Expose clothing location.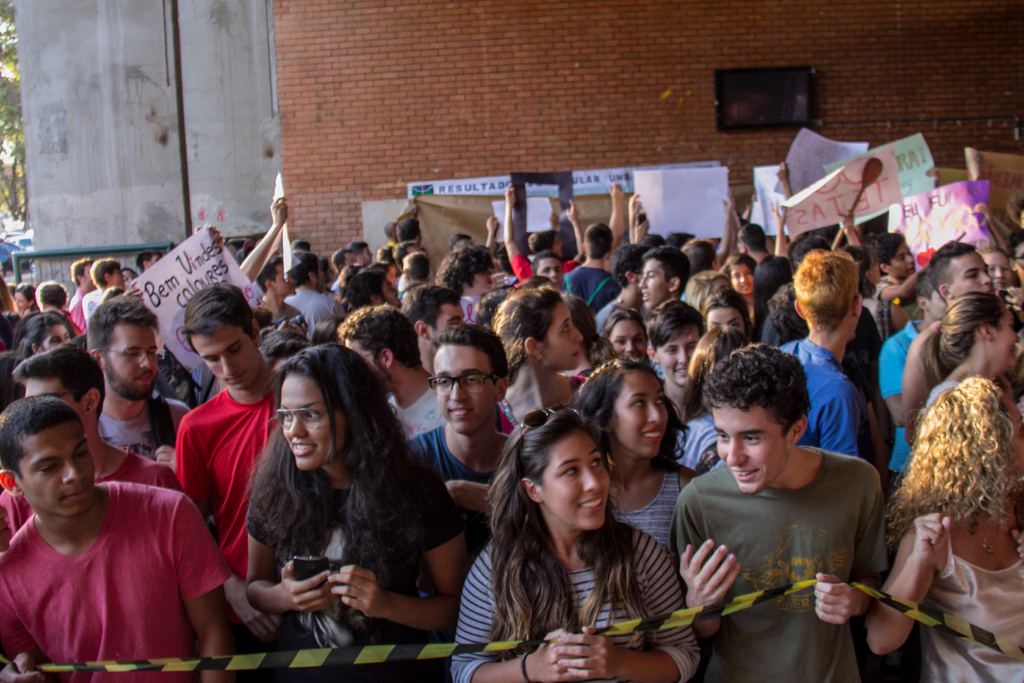
Exposed at [x1=175, y1=383, x2=286, y2=583].
